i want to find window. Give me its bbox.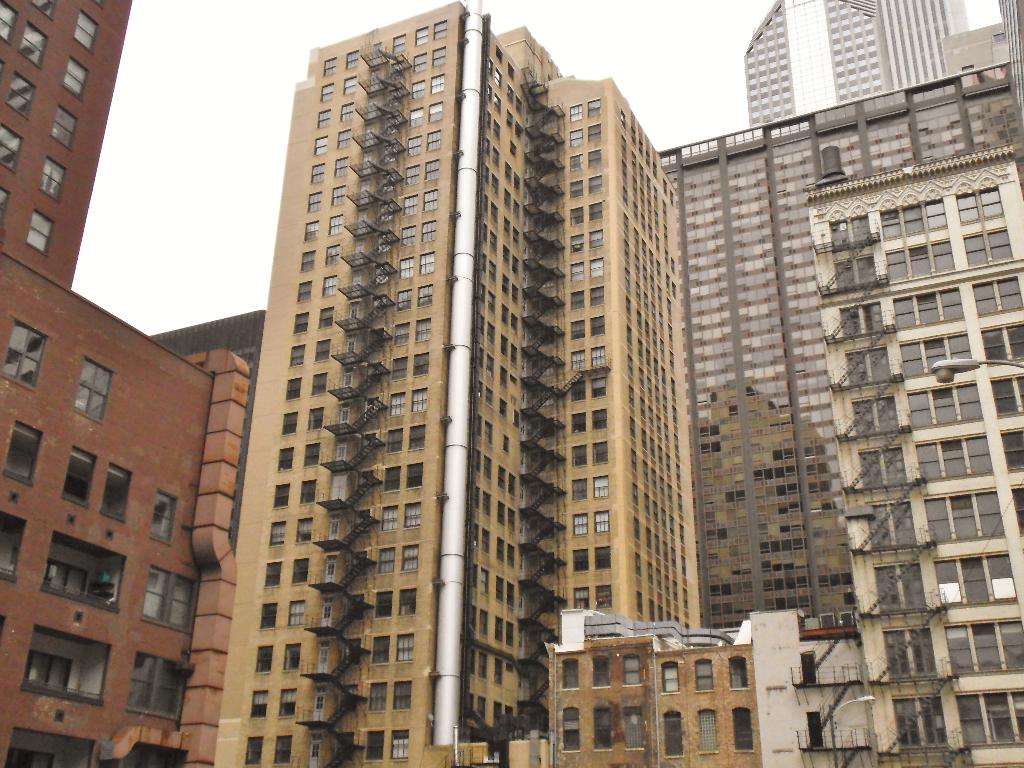
box(409, 110, 429, 129).
